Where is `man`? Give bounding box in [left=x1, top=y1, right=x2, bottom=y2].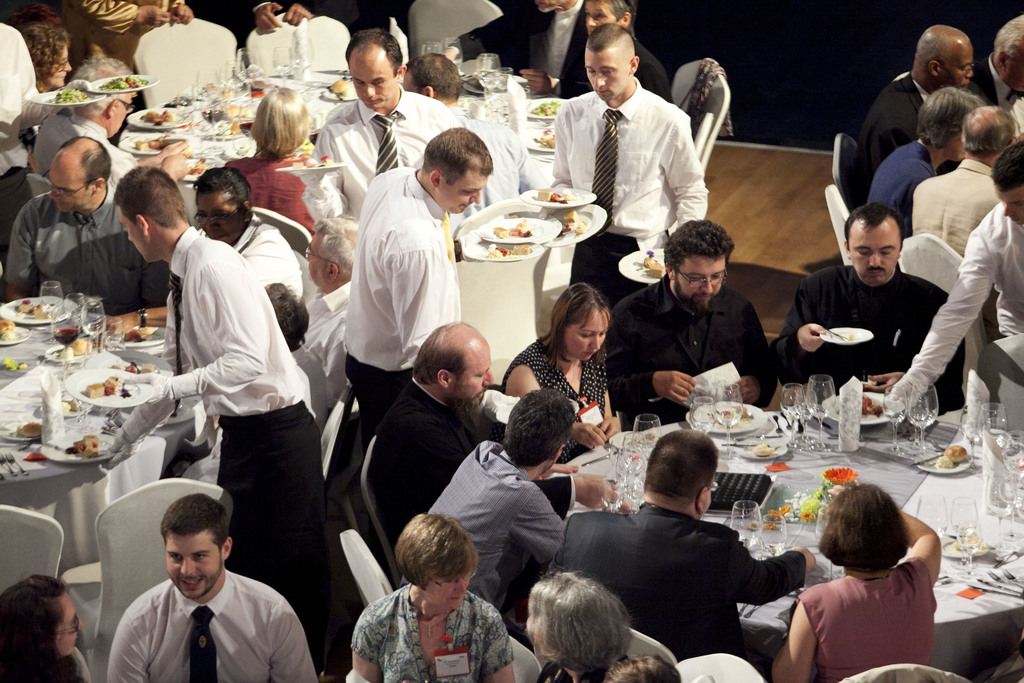
[left=604, top=216, right=774, bottom=436].
